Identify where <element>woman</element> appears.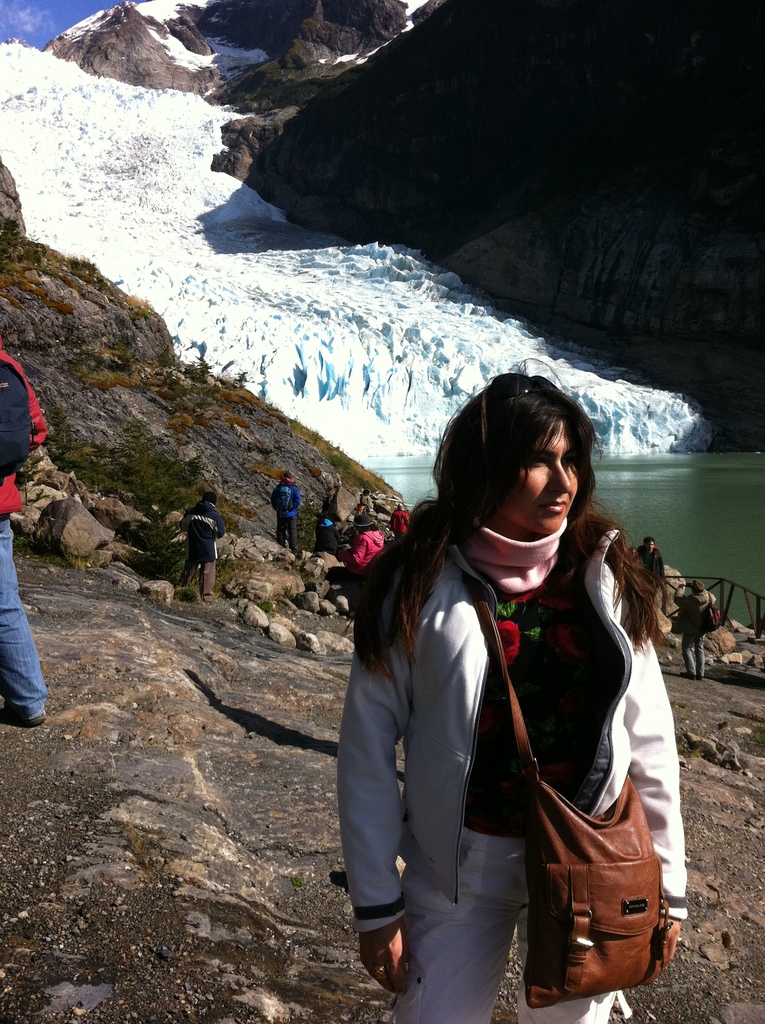
Appears at 325/377/678/1023.
